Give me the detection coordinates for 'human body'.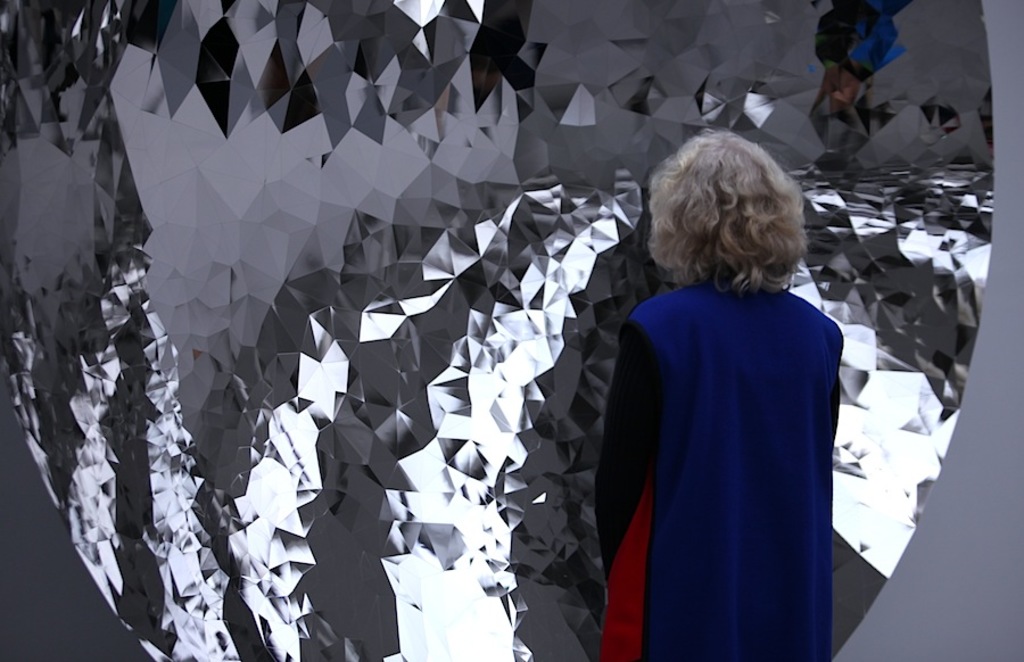
[left=616, top=167, right=858, bottom=653].
